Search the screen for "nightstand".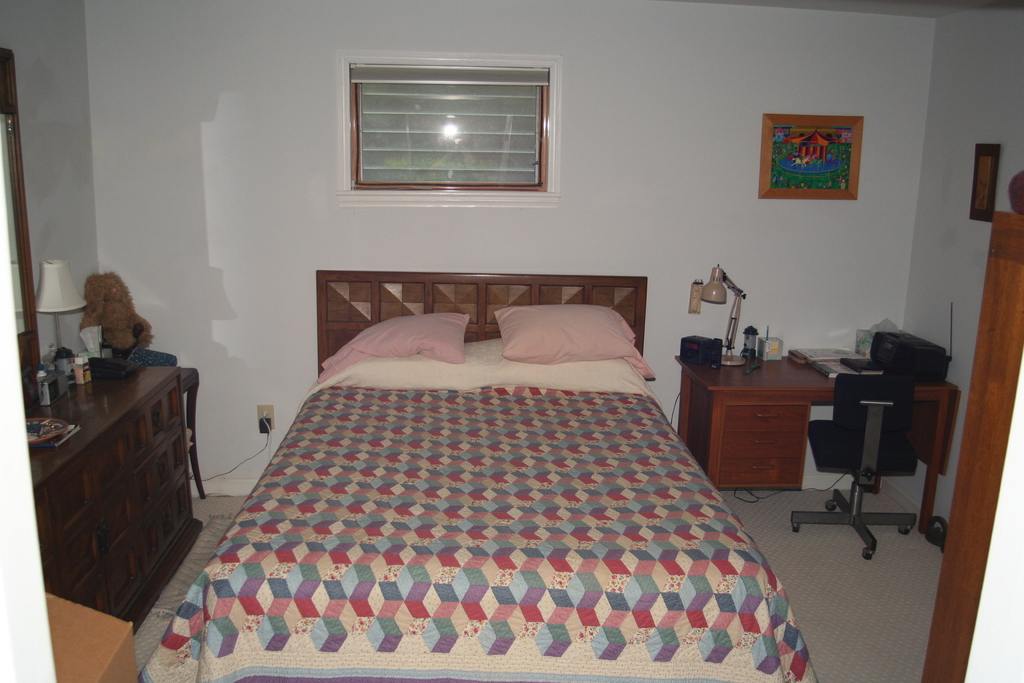
Found at (left=14, top=336, right=211, bottom=637).
